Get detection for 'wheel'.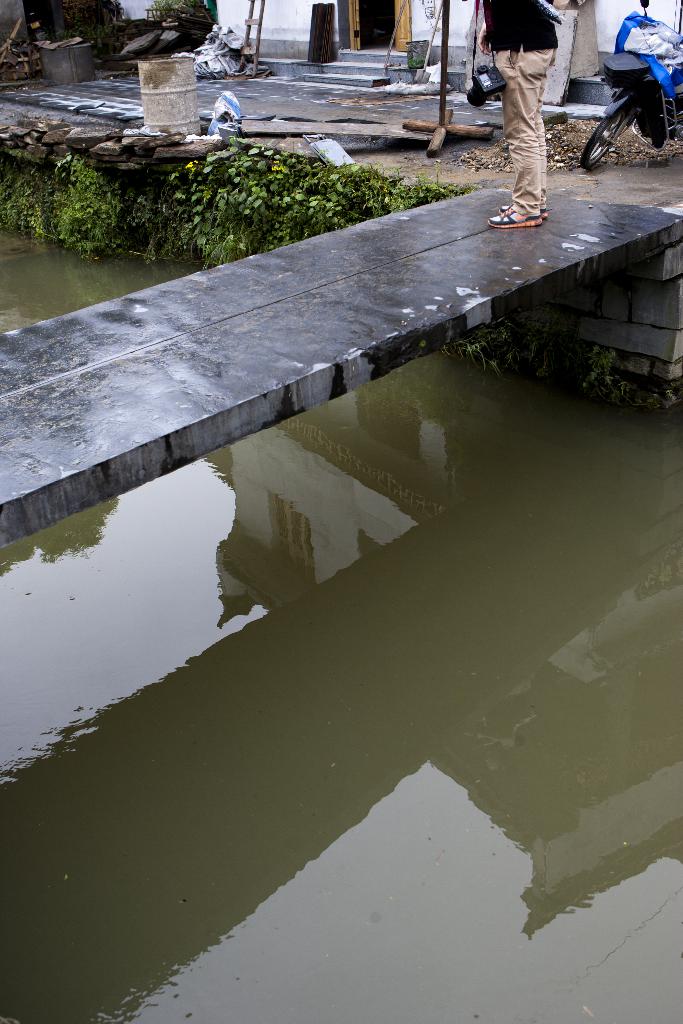
Detection: box(580, 100, 632, 163).
